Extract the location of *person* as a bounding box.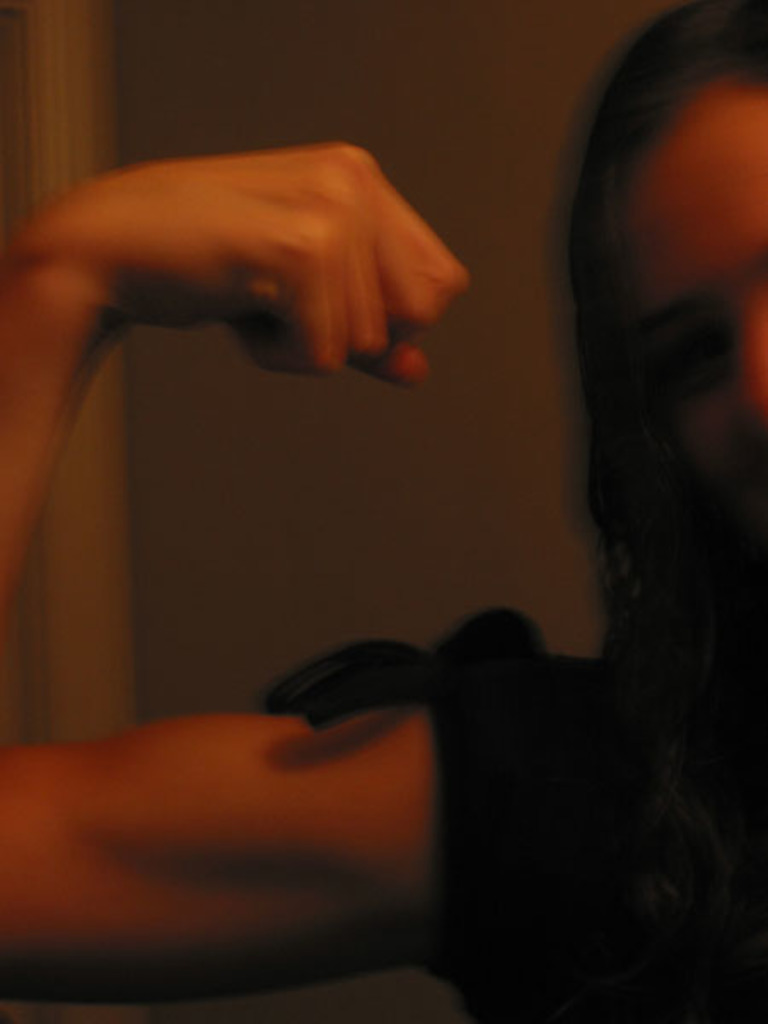
x1=0, y1=0, x2=766, y2=1022.
